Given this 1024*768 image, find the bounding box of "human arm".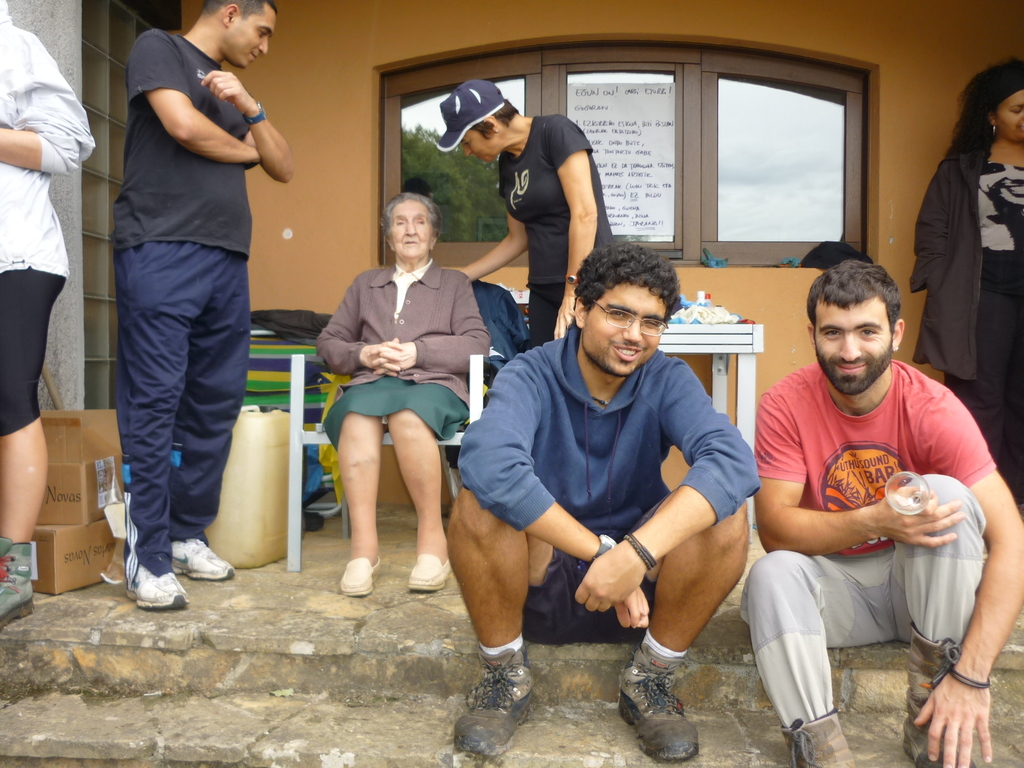
left=570, top=361, right=765, bottom=616.
